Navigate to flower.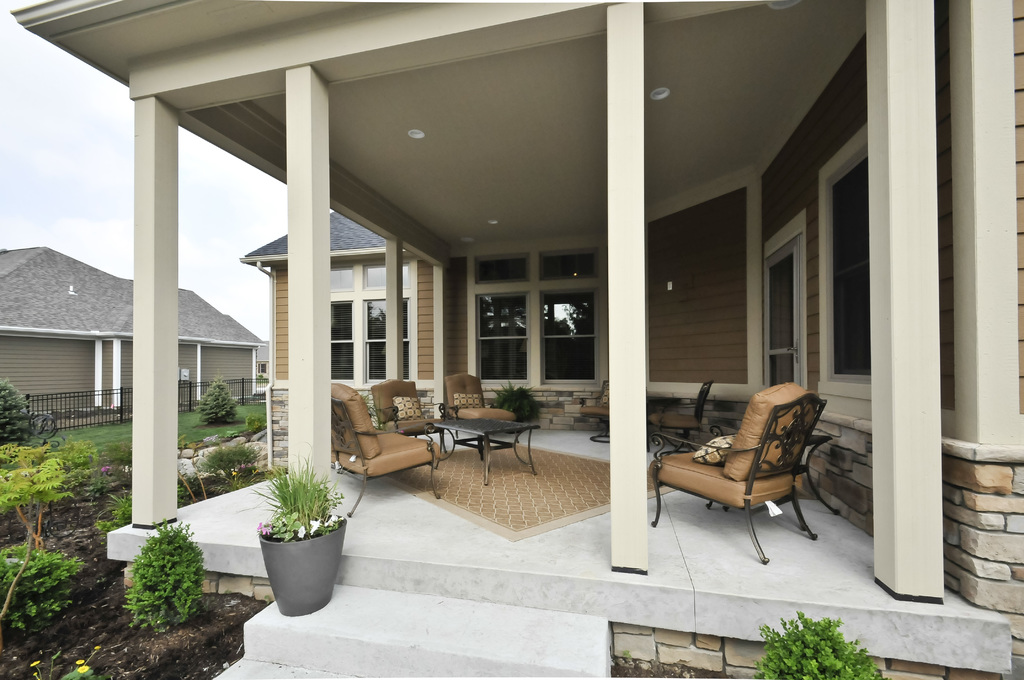
Navigation target: [324,509,344,529].
